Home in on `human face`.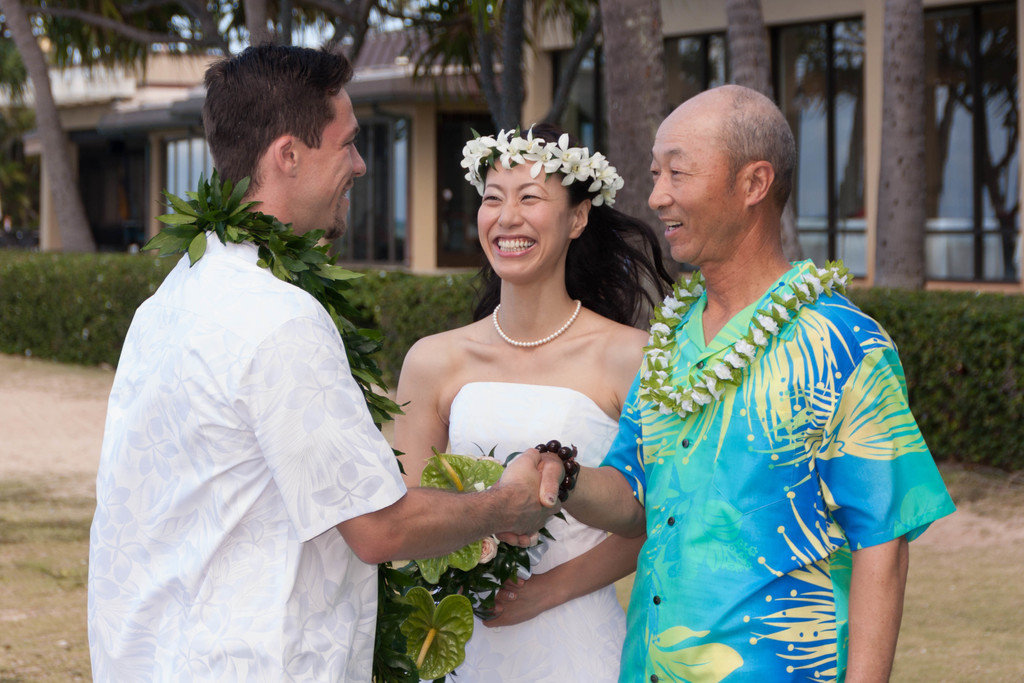
Homed in at pyautogui.locateOnScreen(471, 153, 580, 273).
